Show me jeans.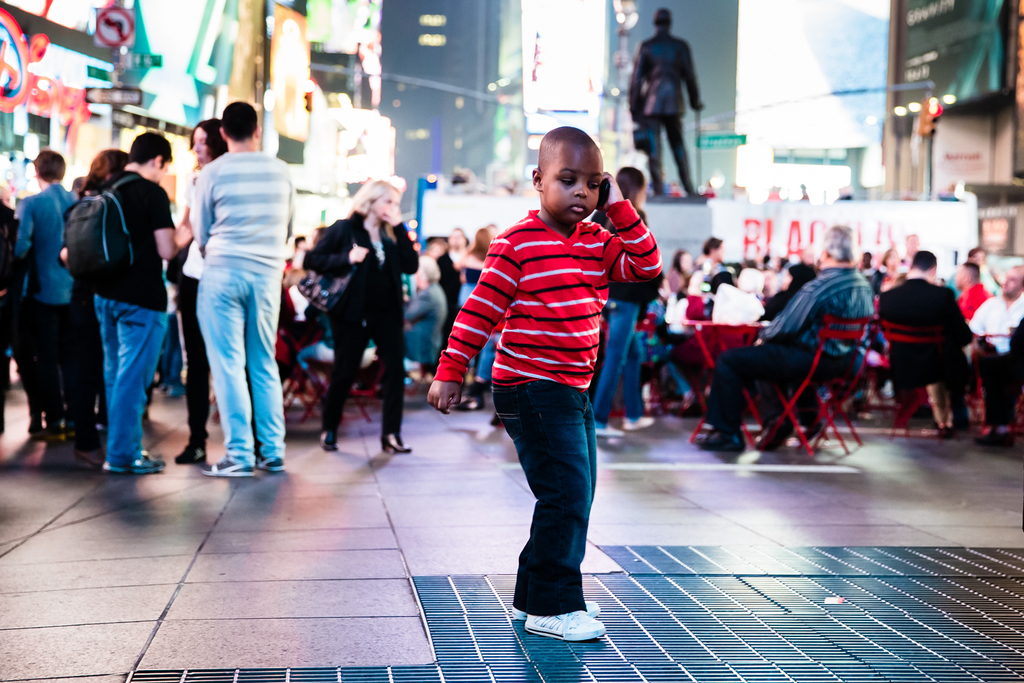
jeans is here: [600, 294, 649, 412].
